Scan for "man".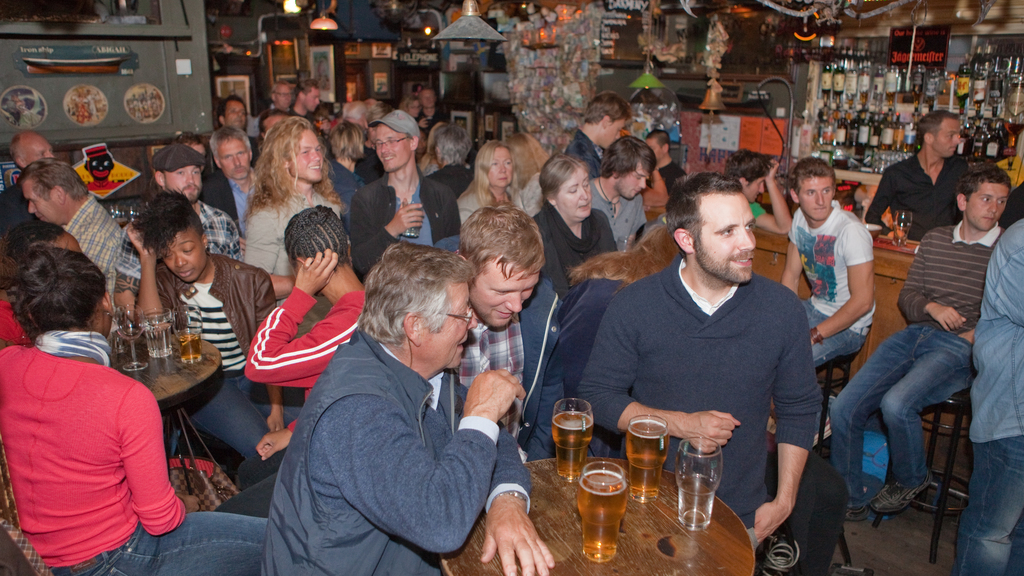
Scan result: 586/135/652/255.
